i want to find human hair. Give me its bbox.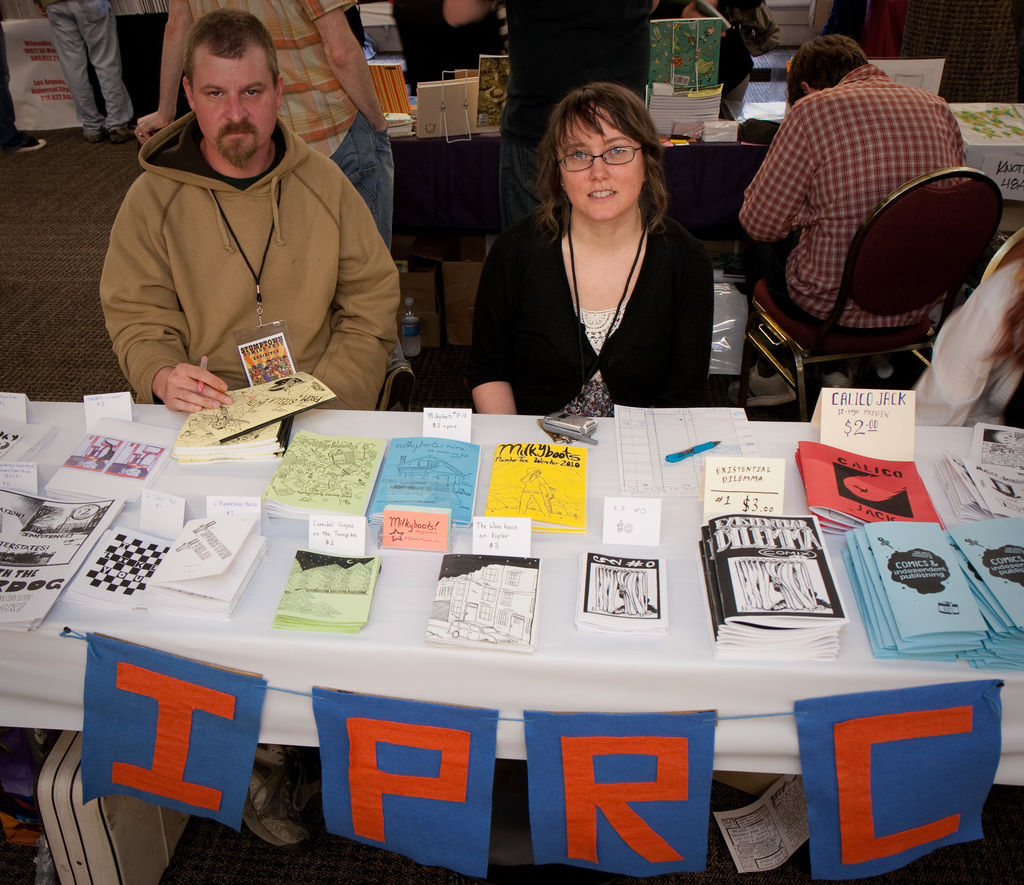
x1=786, y1=37, x2=861, y2=106.
